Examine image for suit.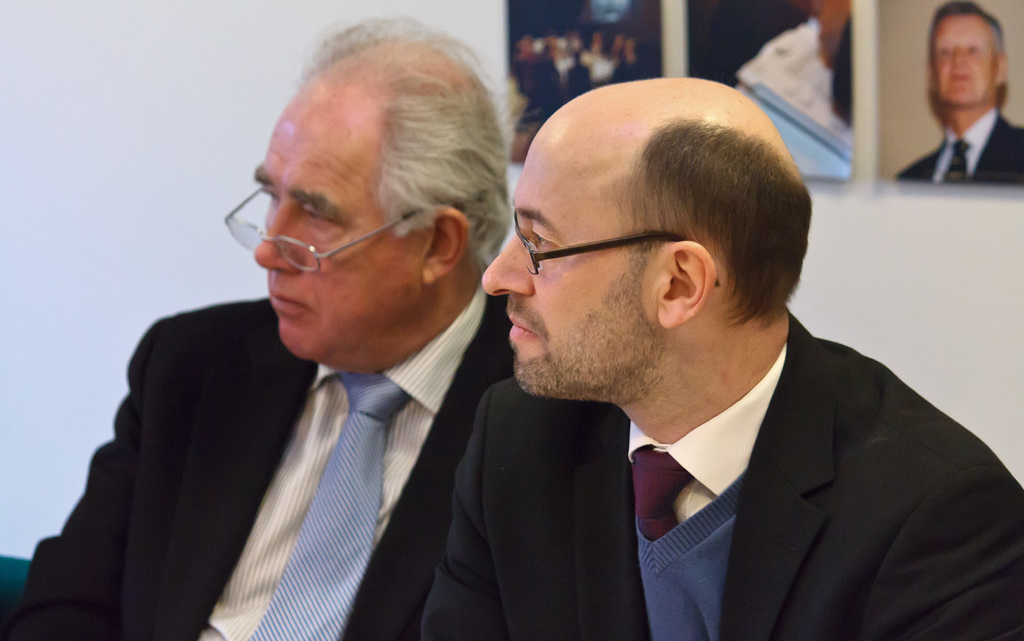
Examination result: detection(420, 308, 1023, 640).
